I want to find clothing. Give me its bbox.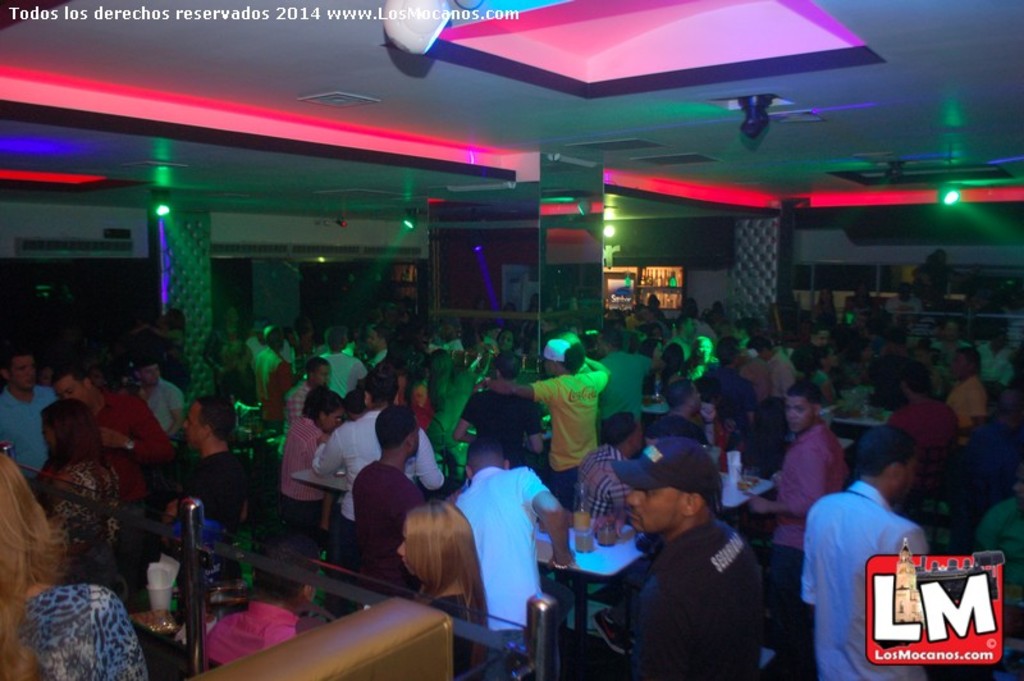
Rect(460, 384, 539, 454).
